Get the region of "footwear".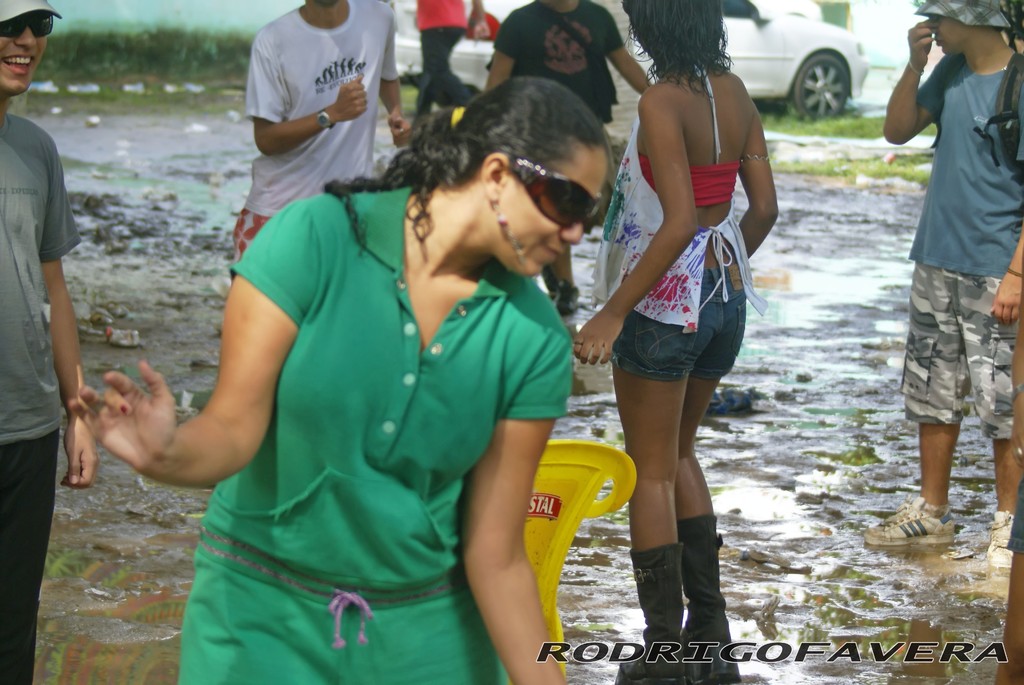
BBox(862, 496, 957, 544).
